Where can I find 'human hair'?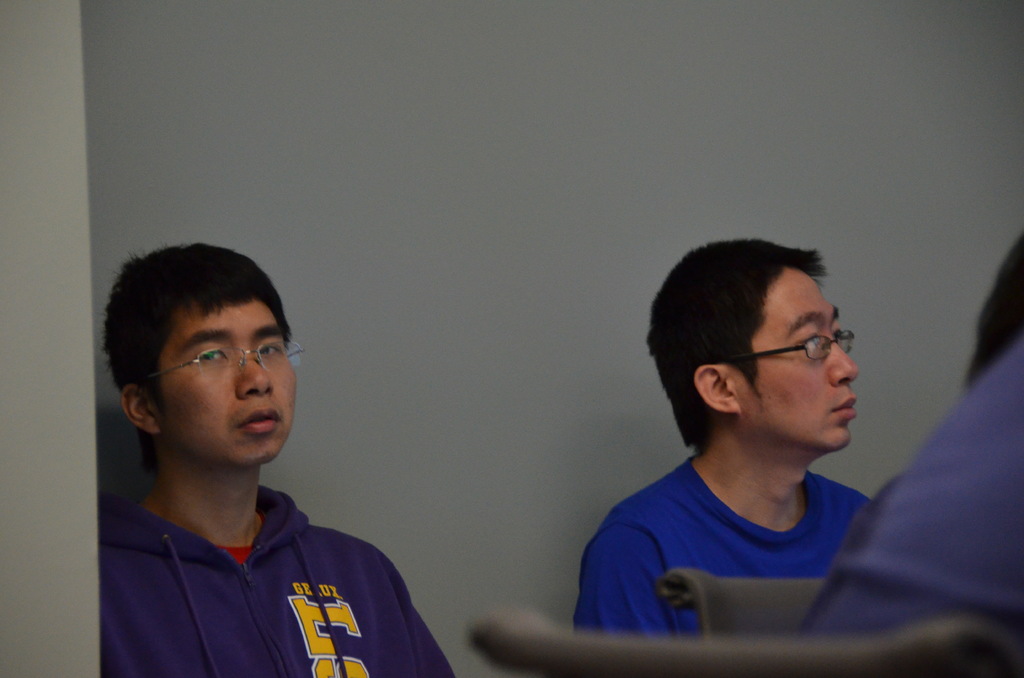
You can find it at <region>100, 240, 298, 480</region>.
